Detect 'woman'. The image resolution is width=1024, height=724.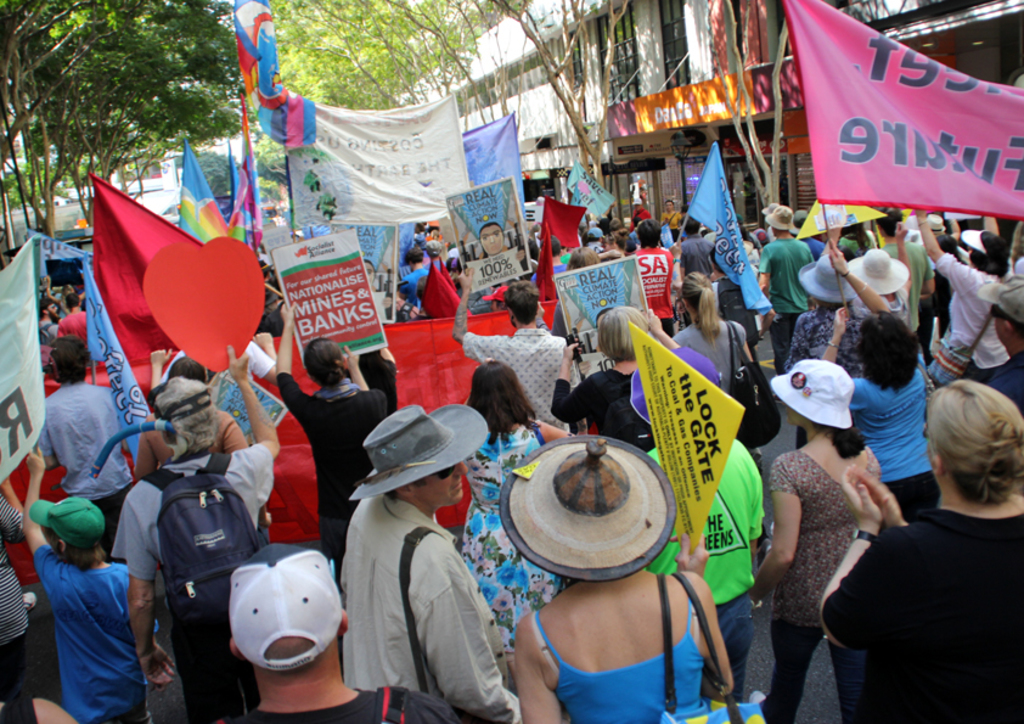
635 421 766 711.
